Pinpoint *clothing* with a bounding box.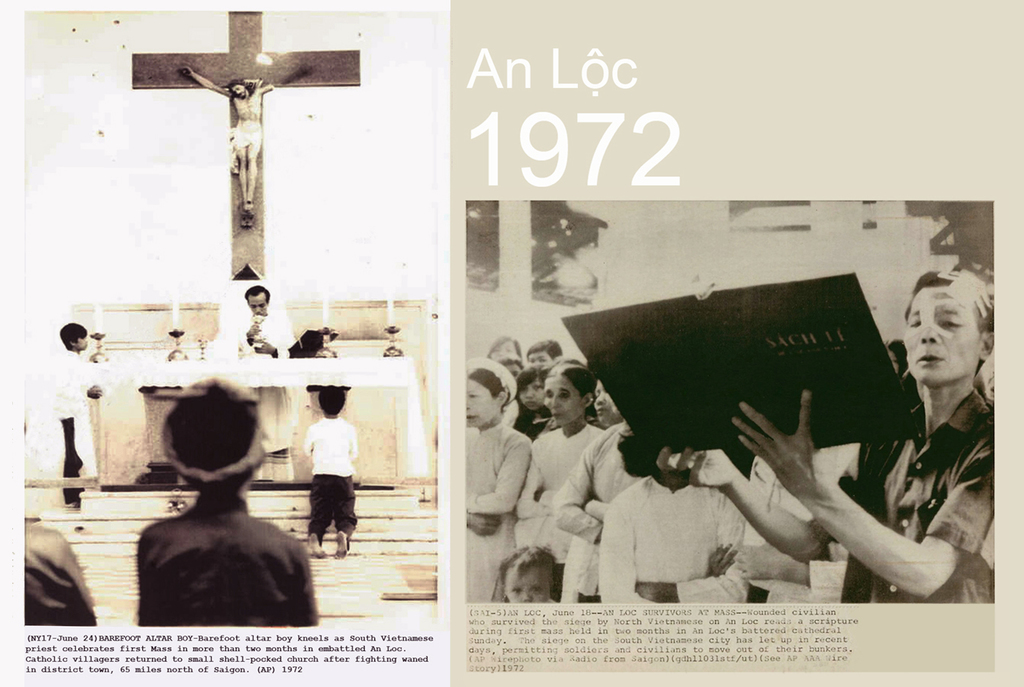
box(306, 418, 359, 550).
